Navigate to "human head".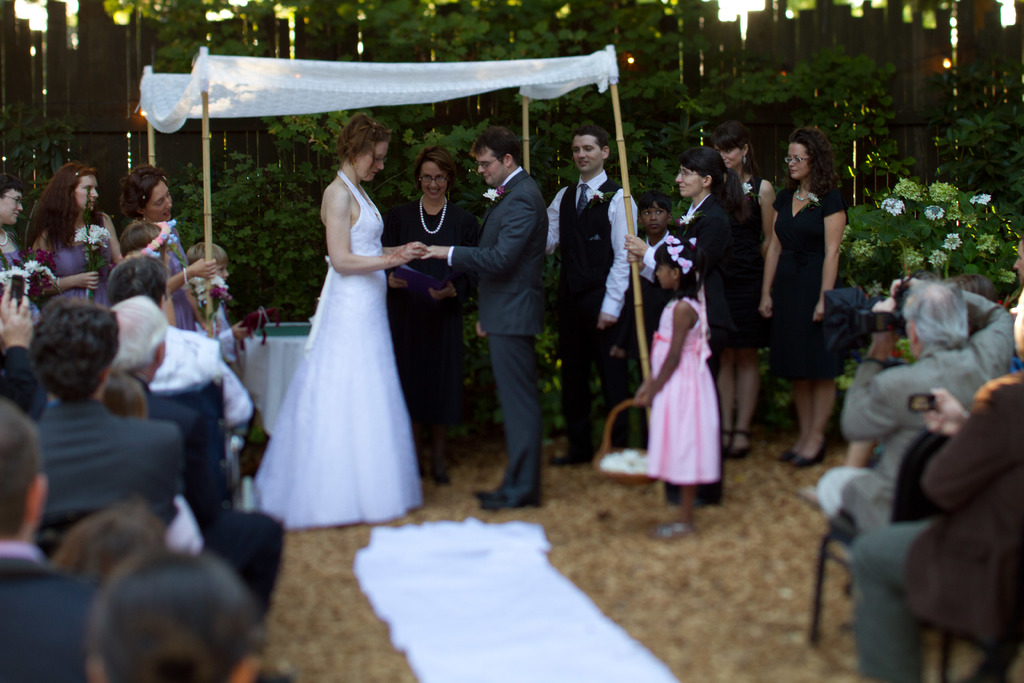
Navigation target: (72, 559, 268, 677).
